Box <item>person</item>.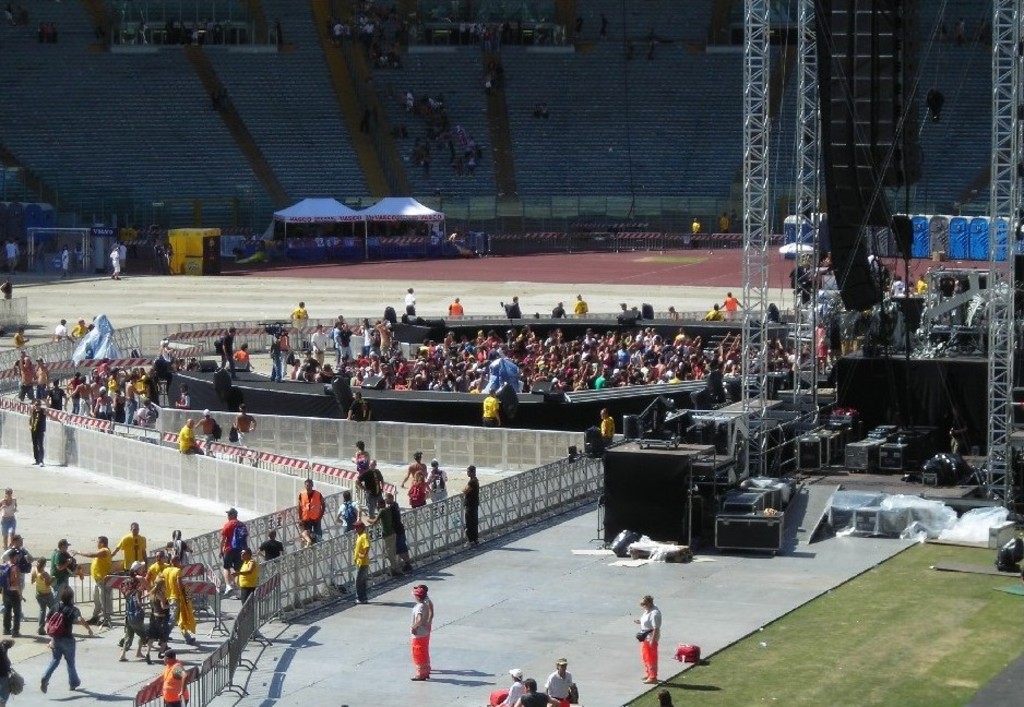
(left=23, top=402, right=47, bottom=468).
